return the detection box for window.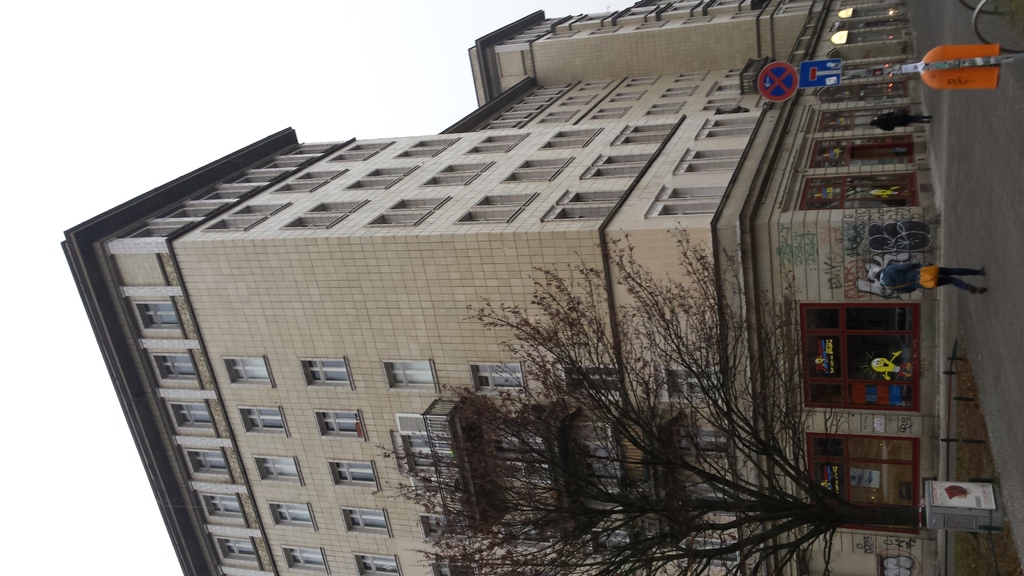
[left=221, top=540, right=255, bottom=556].
